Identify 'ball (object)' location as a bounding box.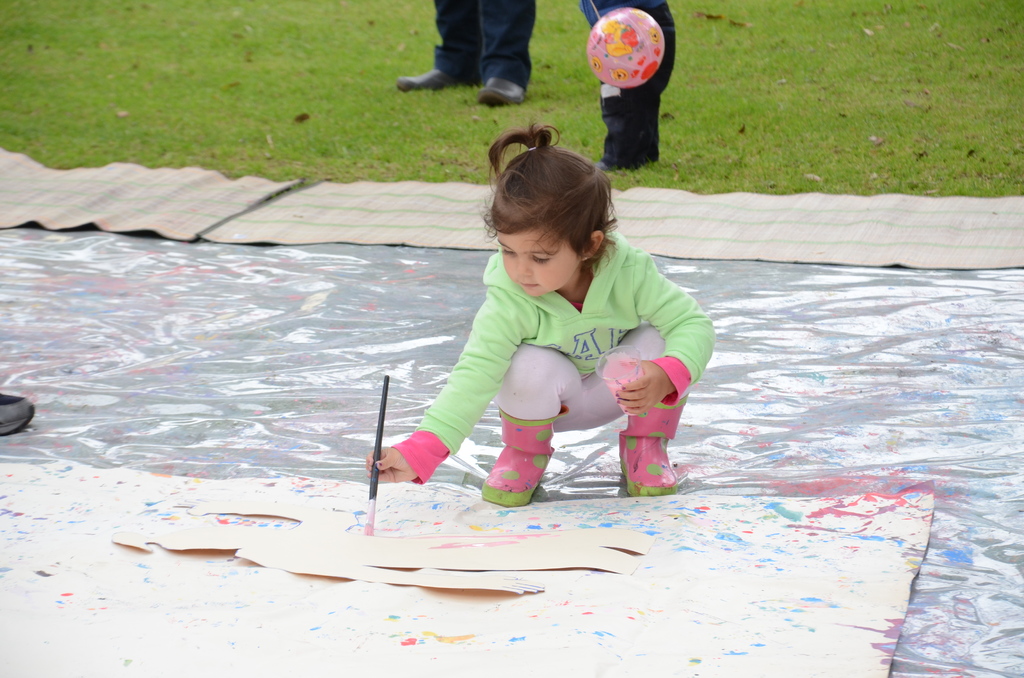
587:7:666:88.
